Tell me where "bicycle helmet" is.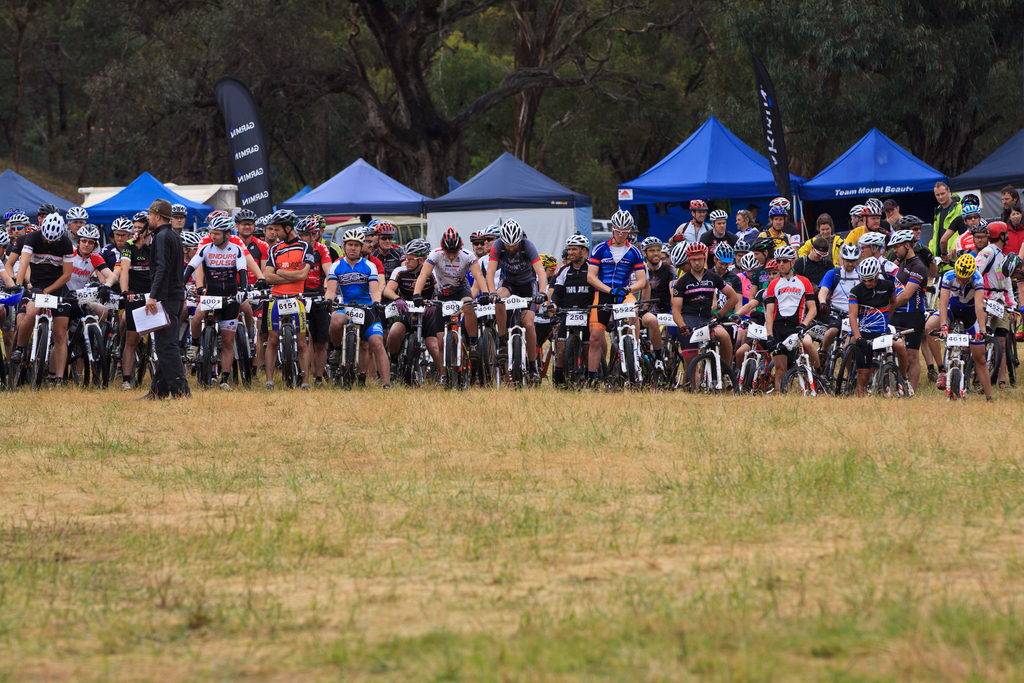
"bicycle helmet" is at (left=773, top=242, right=797, bottom=256).
